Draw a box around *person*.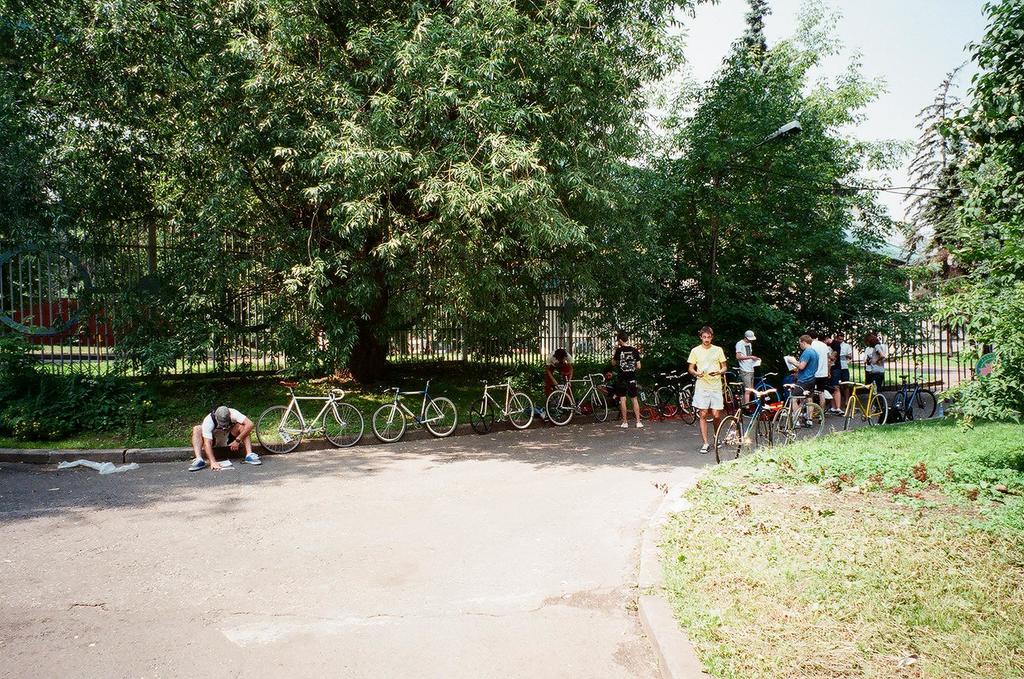
865, 332, 883, 387.
